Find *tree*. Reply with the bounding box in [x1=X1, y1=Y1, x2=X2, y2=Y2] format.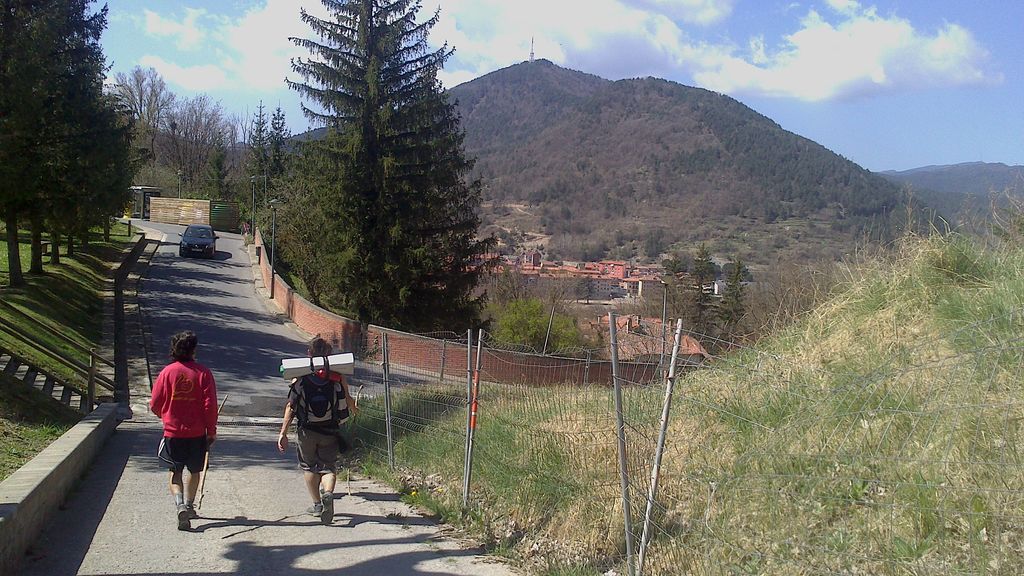
[x1=264, y1=101, x2=294, y2=188].
